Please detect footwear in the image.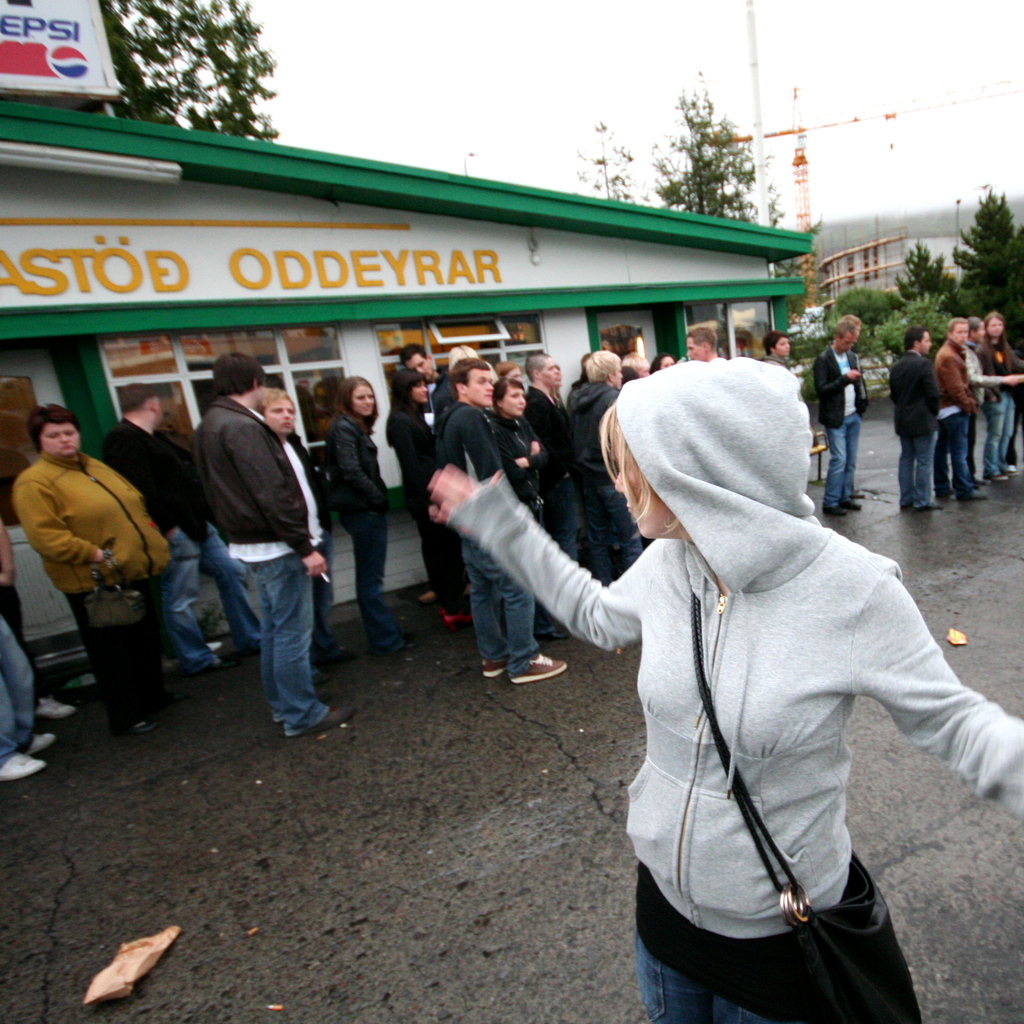
bbox=[140, 659, 172, 697].
